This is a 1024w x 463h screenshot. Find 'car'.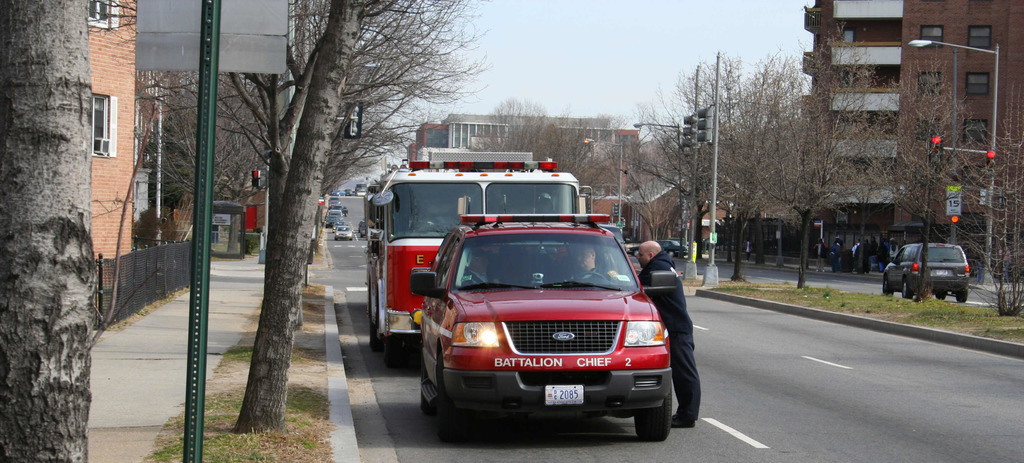
Bounding box: locate(877, 236, 975, 299).
